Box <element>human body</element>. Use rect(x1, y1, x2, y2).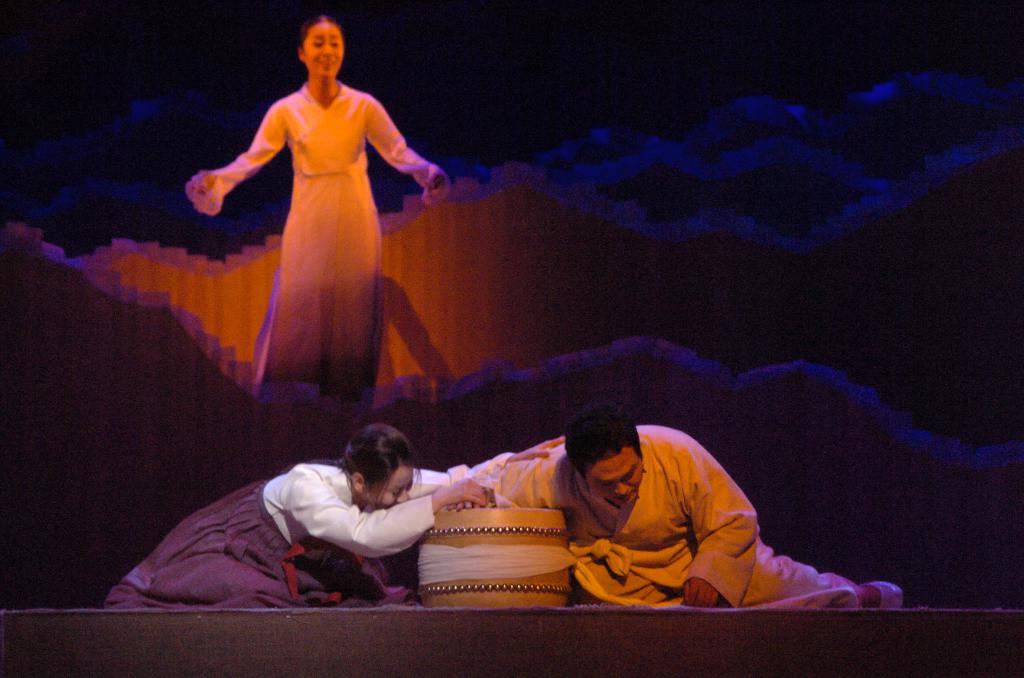
rect(449, 422, 903, 612).
